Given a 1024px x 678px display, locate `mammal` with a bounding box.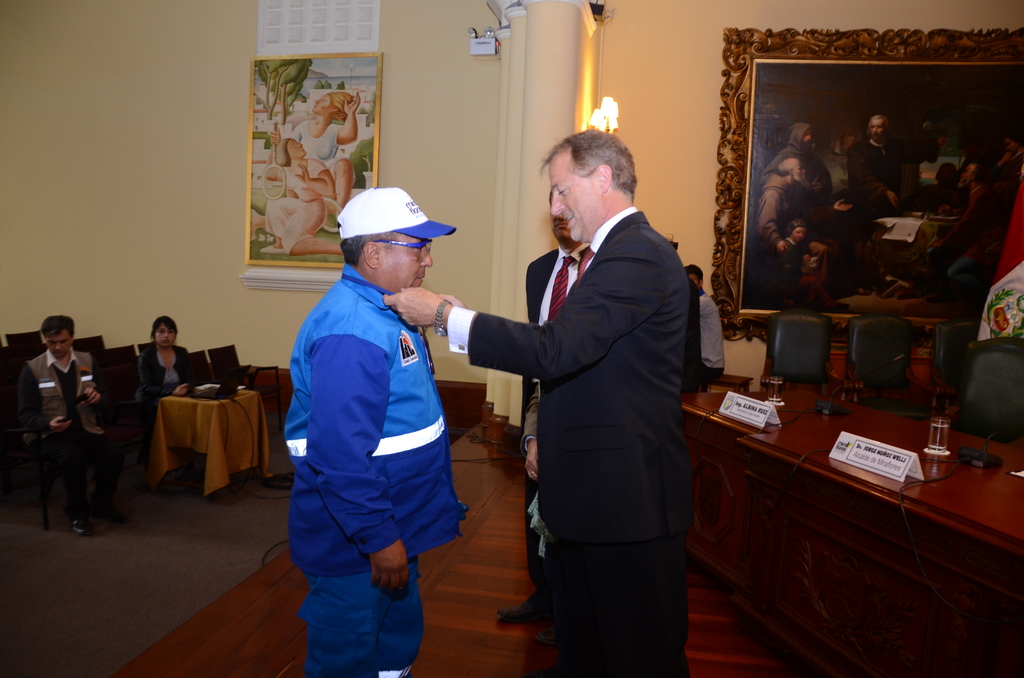
Located: [261, 134, 342, 256].
